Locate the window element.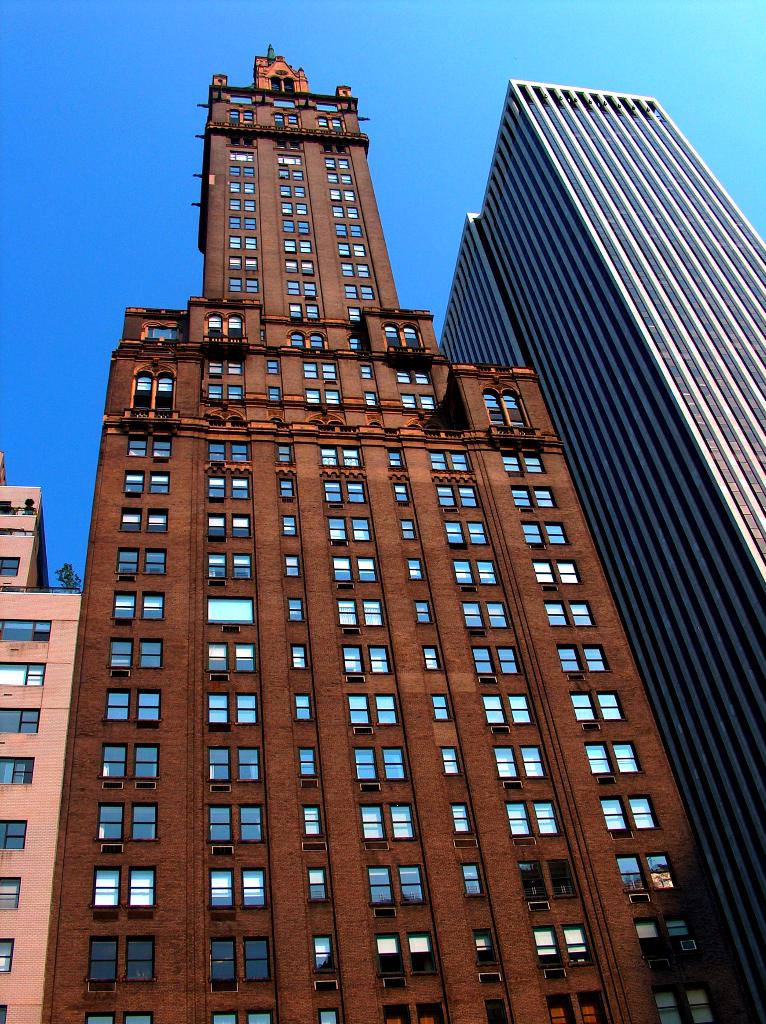
Element bbox: (left=211, top=1012, right=273, bottom=1023).
